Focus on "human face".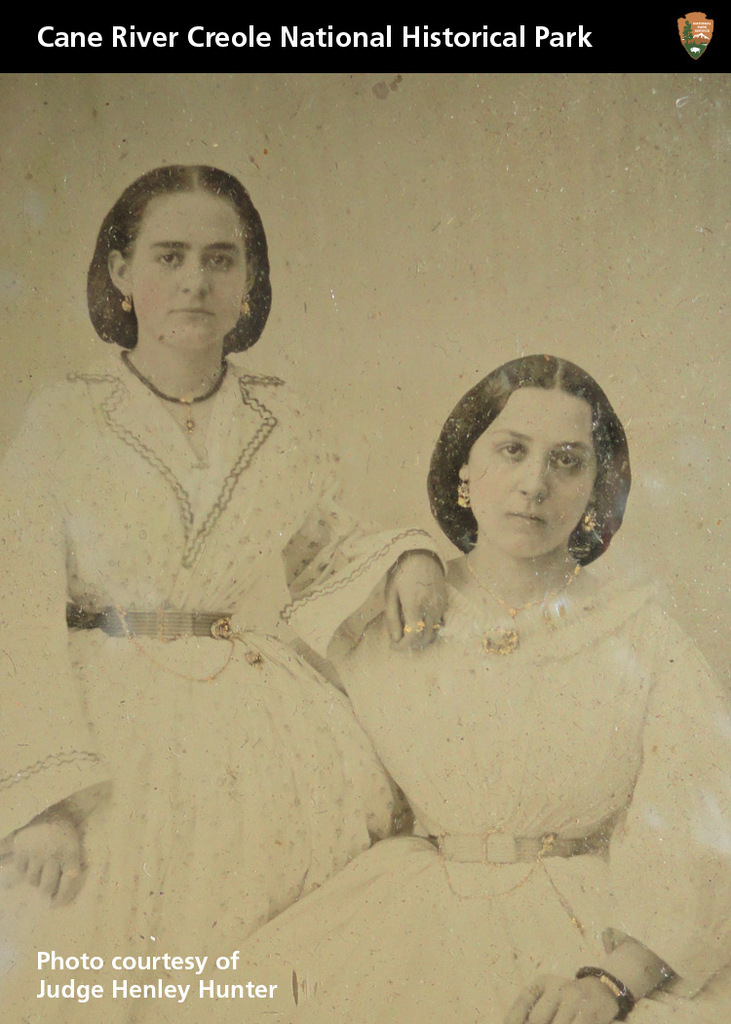
Focused at pyautogui.locateOnScreen(468, 393, 600, 565).
